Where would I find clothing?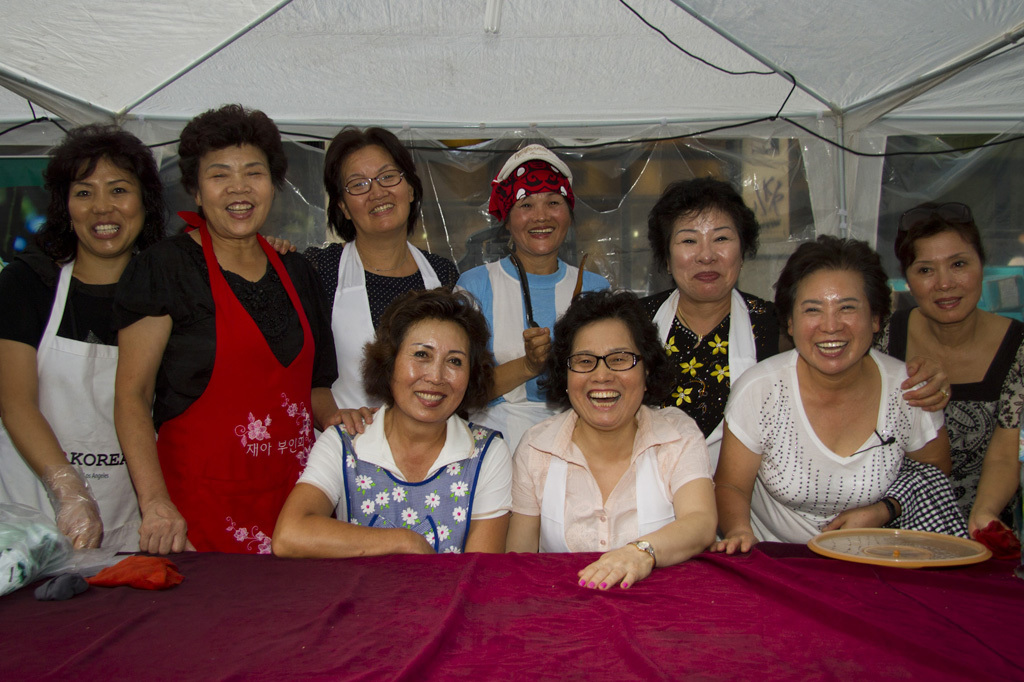
At pyautogui.locateOnScreen(455, 256, 613, 445).
